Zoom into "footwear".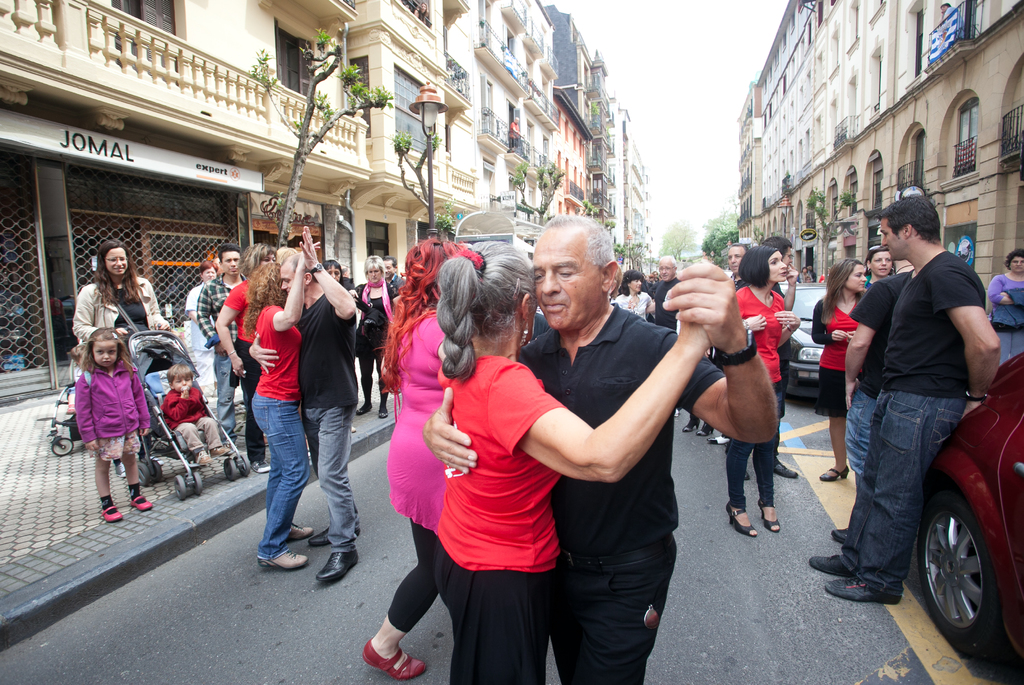
Zoom target: 694 424 718 436.
